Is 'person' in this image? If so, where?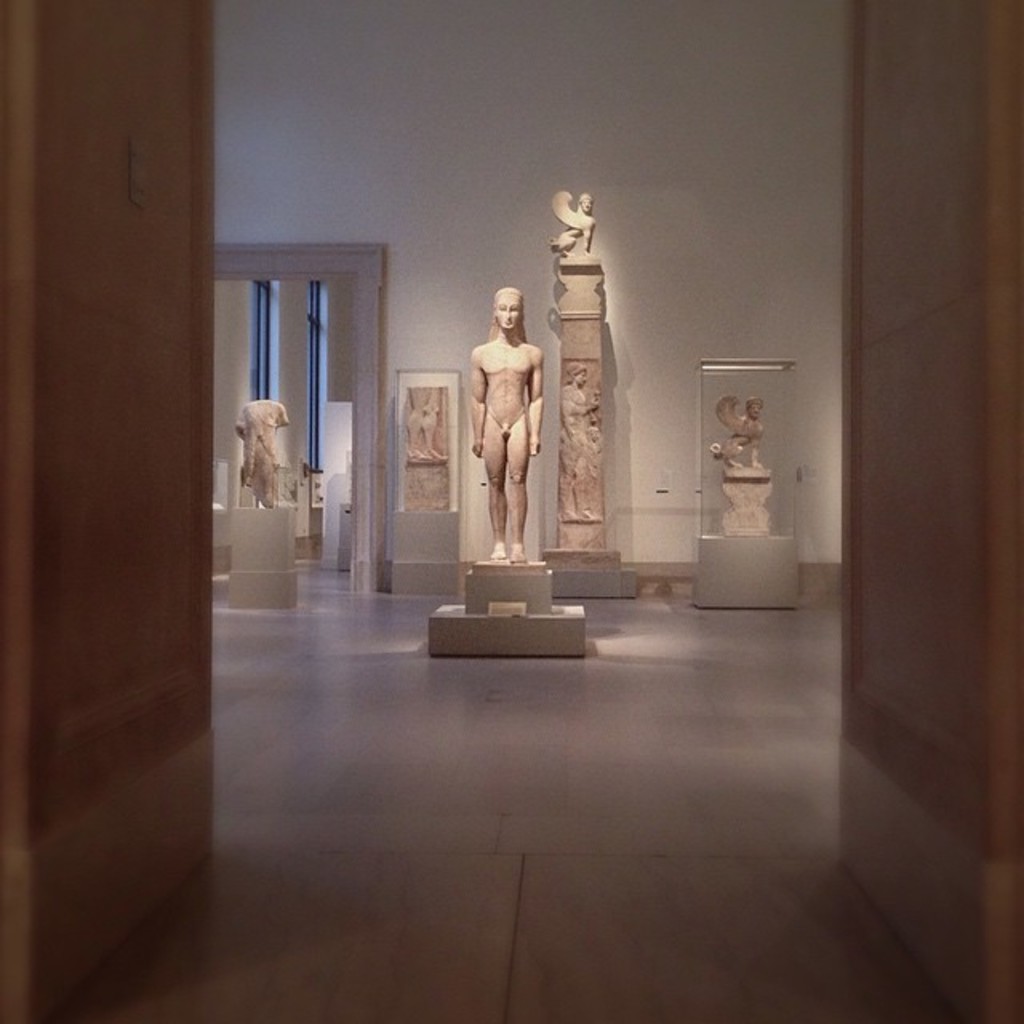
Yes, at rect(454, 275, 570, 579).
